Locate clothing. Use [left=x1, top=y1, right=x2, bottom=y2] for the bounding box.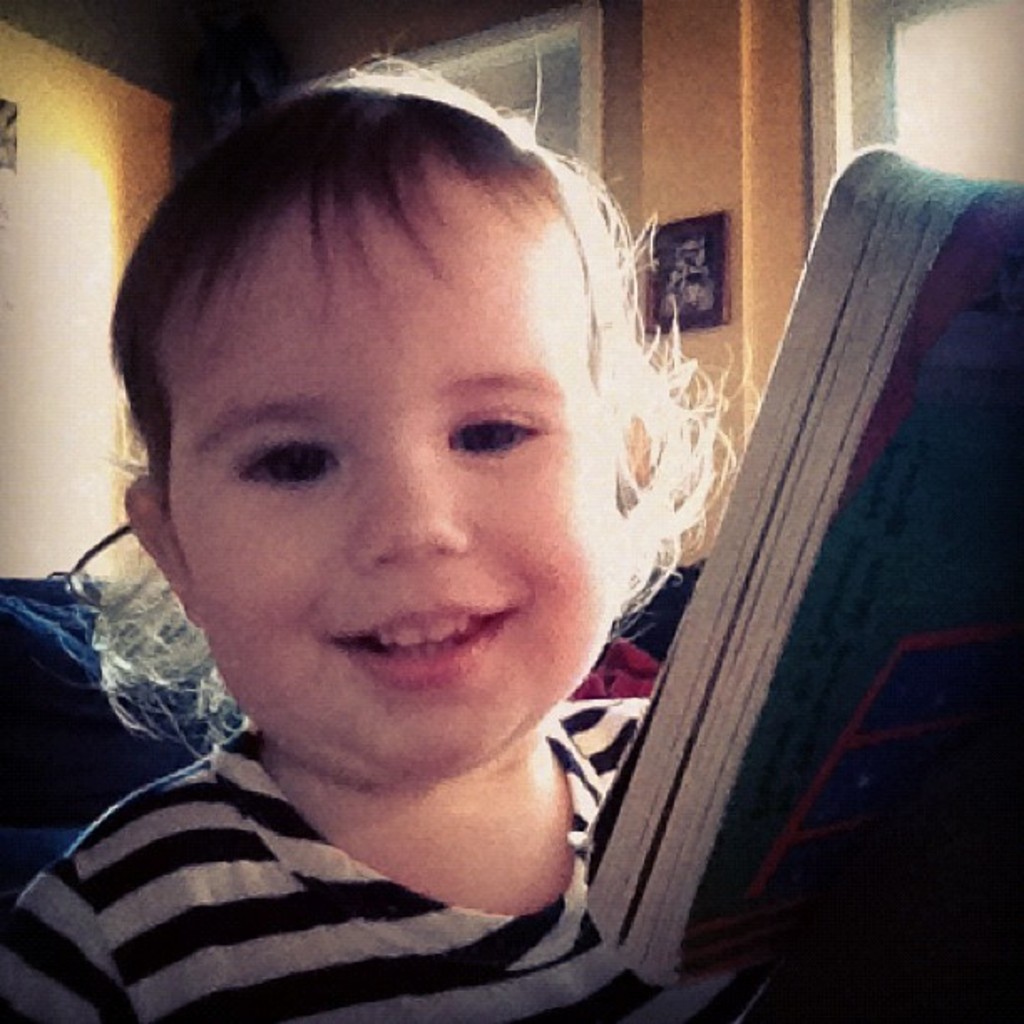
[left=13, top=688, right=778, bottom=1017].
